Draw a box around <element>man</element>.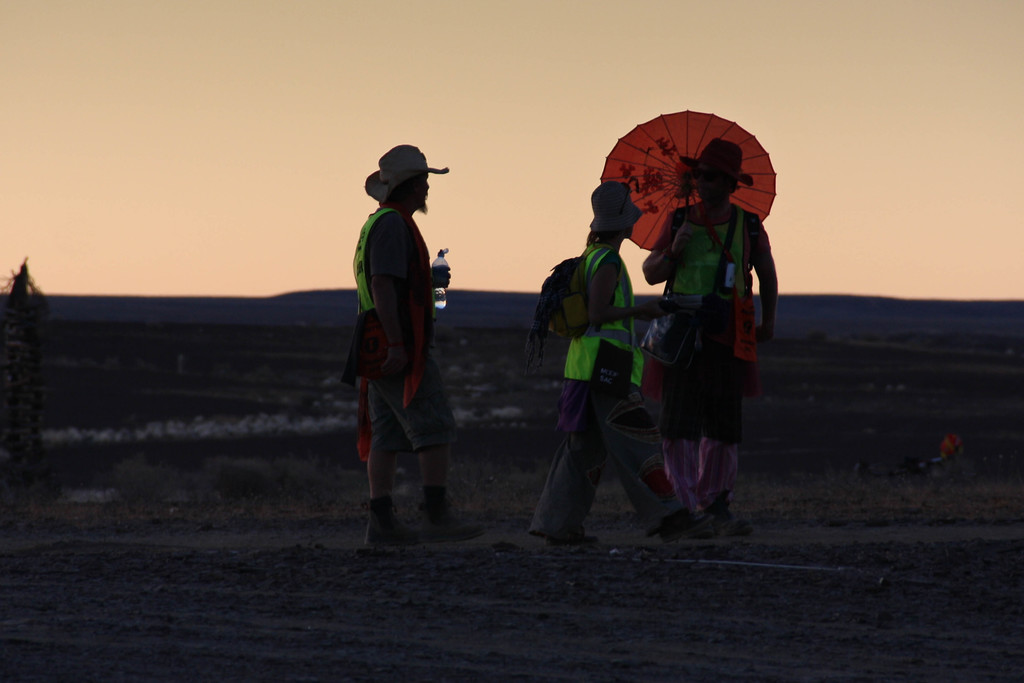
left=633, top=135, right=780, bottom=543.
